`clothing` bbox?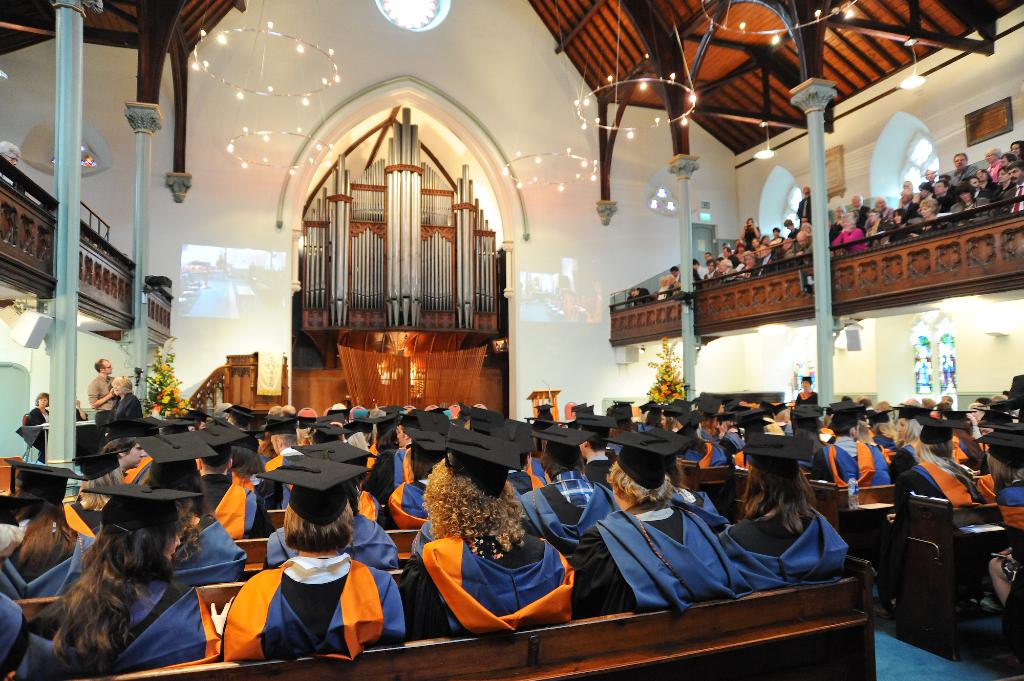
102 394 141 435
